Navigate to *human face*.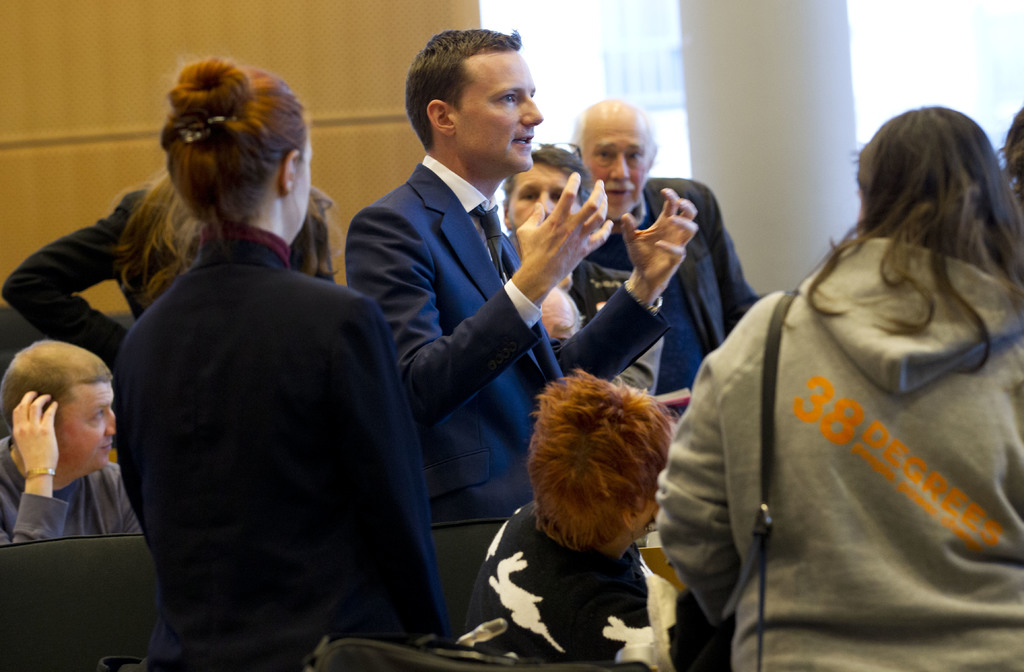
Navigation target: (598, 123, 645, 210).
